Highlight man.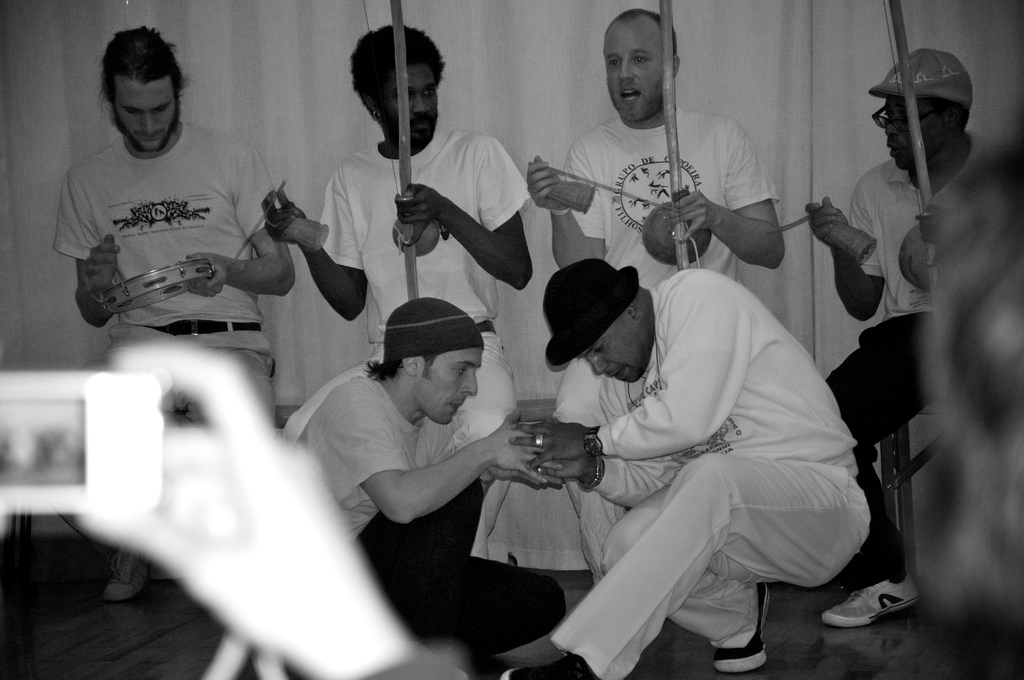
Highlighted region: detection(805, 48, 1000, 639).
